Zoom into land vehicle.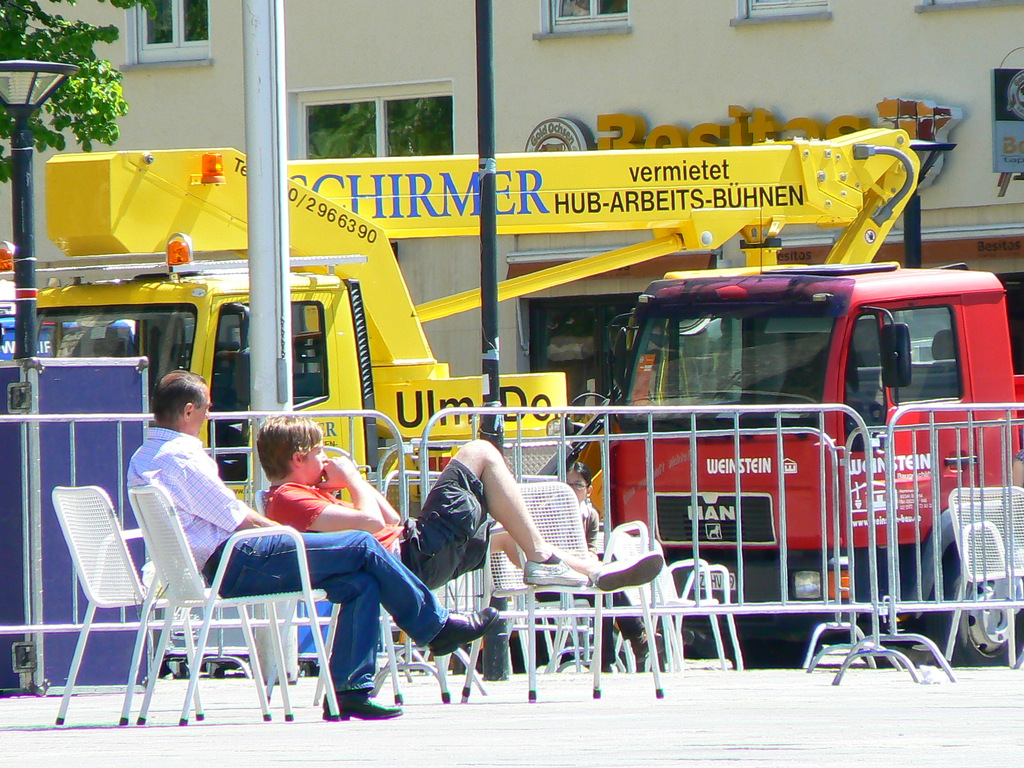
Zoom target: 600 263 1023 665.
